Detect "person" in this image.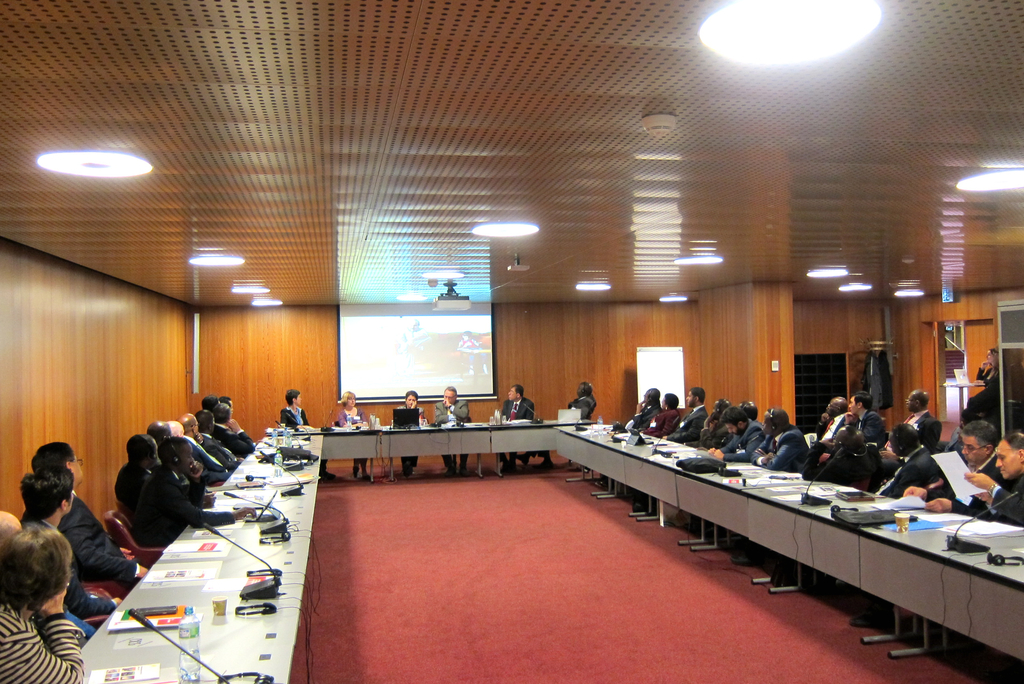
Detection: pyautogui.locateOnScreen(10, 460, 97, 640).
